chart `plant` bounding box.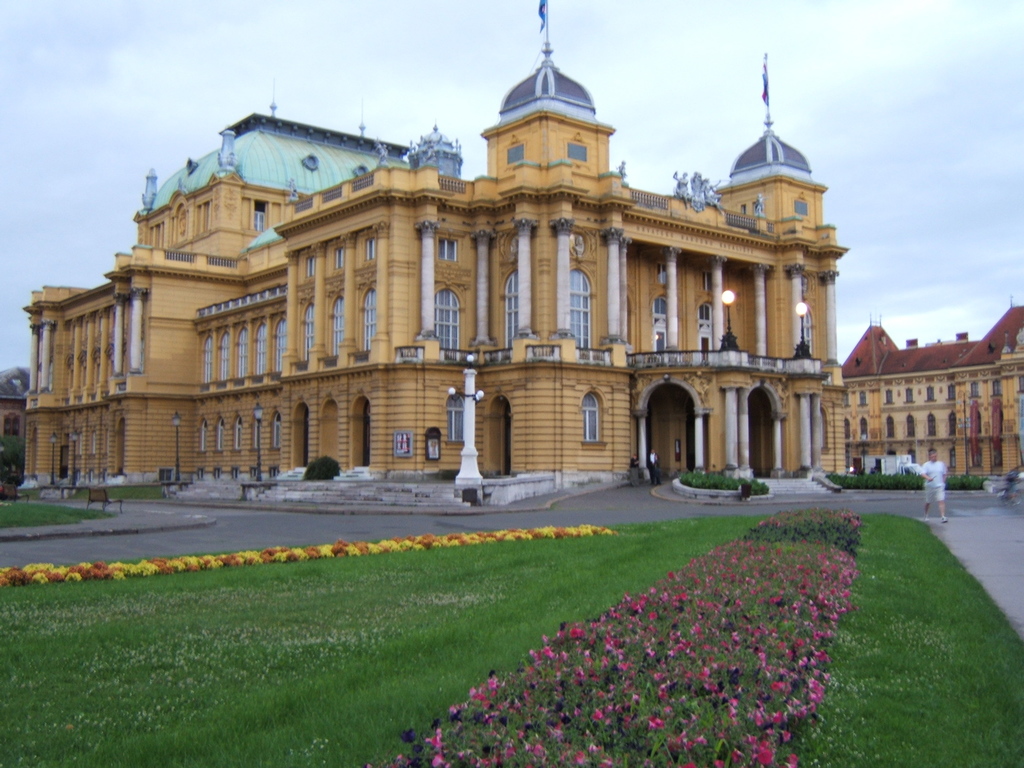
Charted: detection(0, 490, 126, 543).
